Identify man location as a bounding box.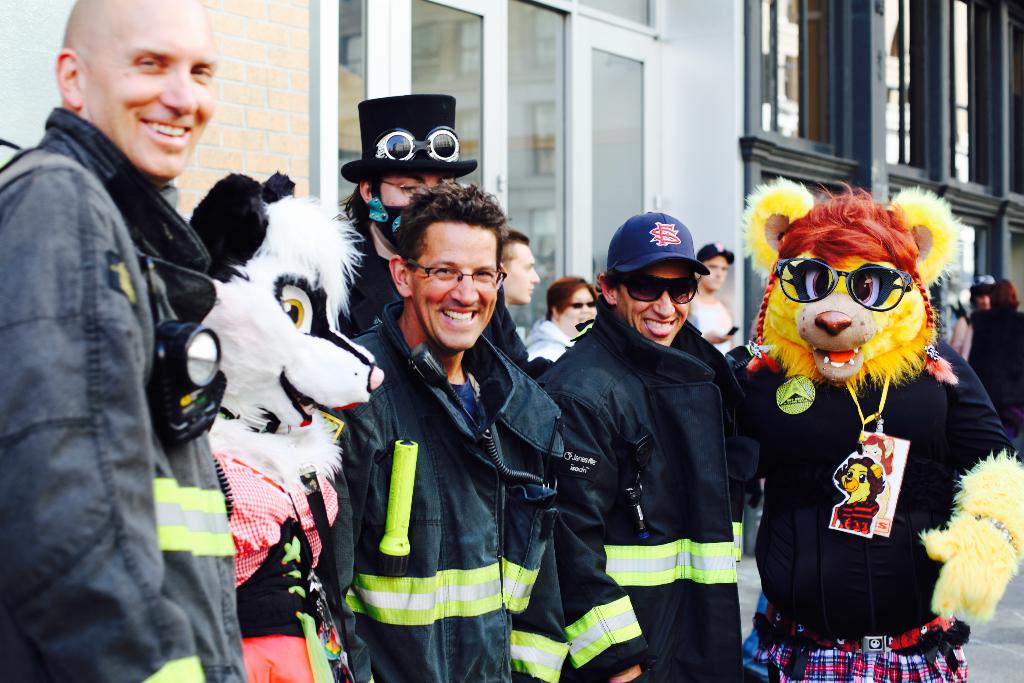
[533,213,753,682].
